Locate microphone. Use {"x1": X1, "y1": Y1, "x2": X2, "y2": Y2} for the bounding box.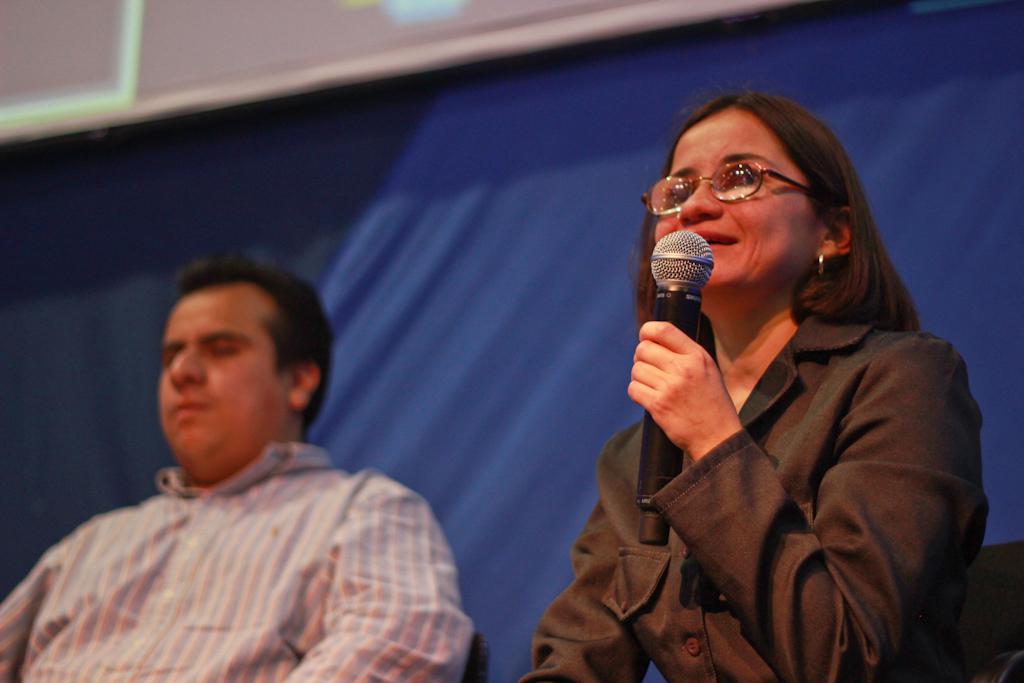
{"x1": 637, "y1": 227, "x2": 715, "y2": 548}.
